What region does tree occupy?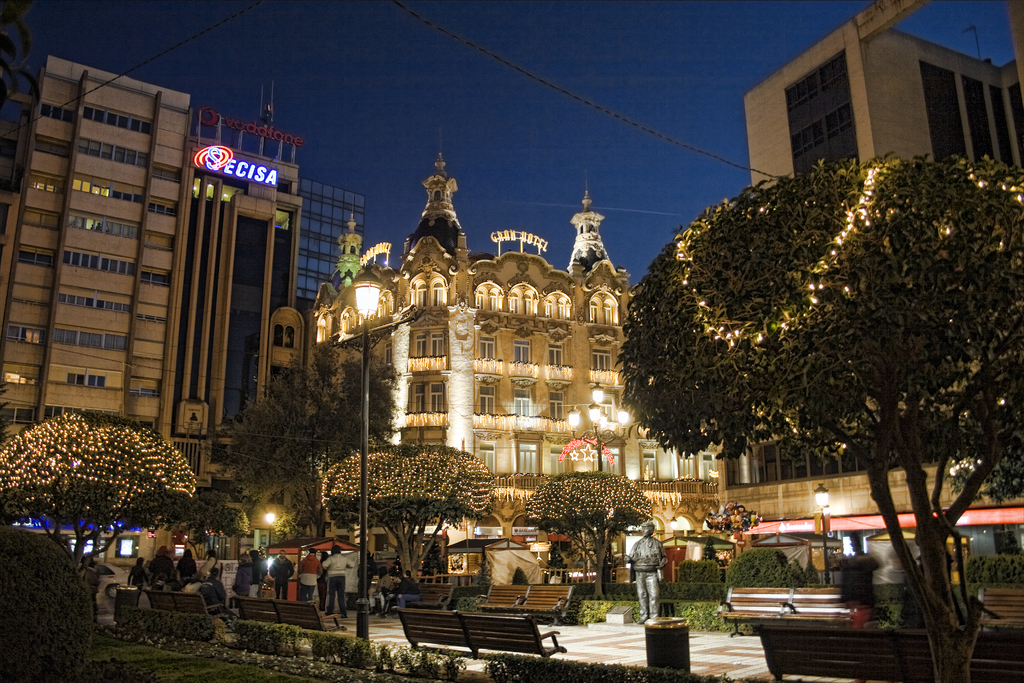
crop(212, 336, 426, 548).
